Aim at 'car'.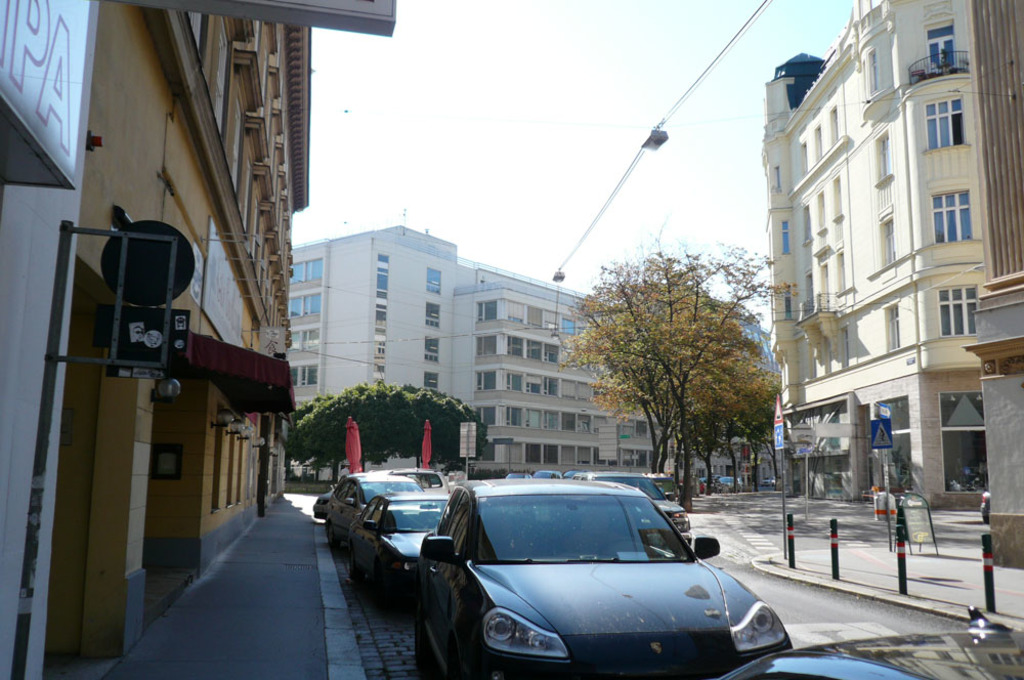
Aimed at select_region(980, 492, 988, 522).
